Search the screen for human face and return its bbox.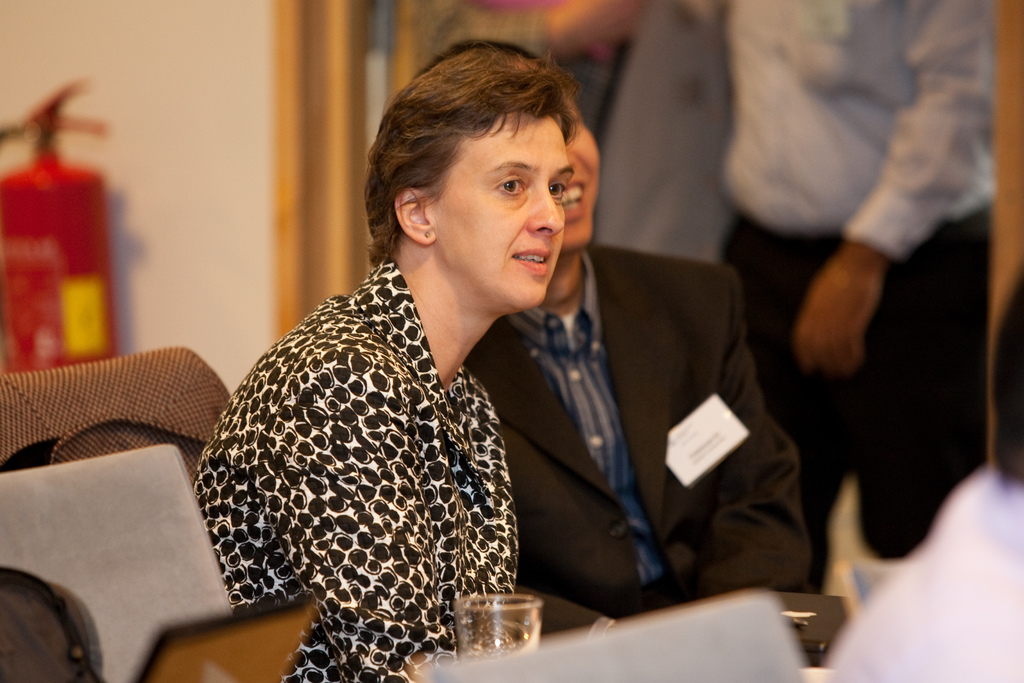
Found: Rect(562, 100, 601, 250).
